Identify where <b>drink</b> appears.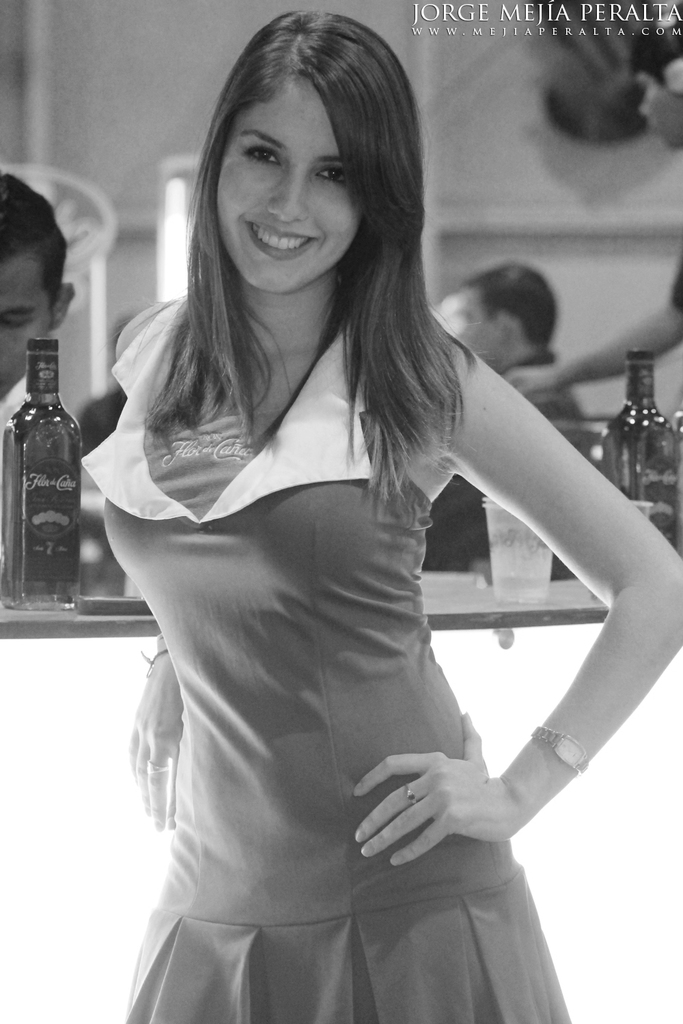
Appears at {"x1": 12, "y1": 339, "x2": 91, "y2": 614}.
